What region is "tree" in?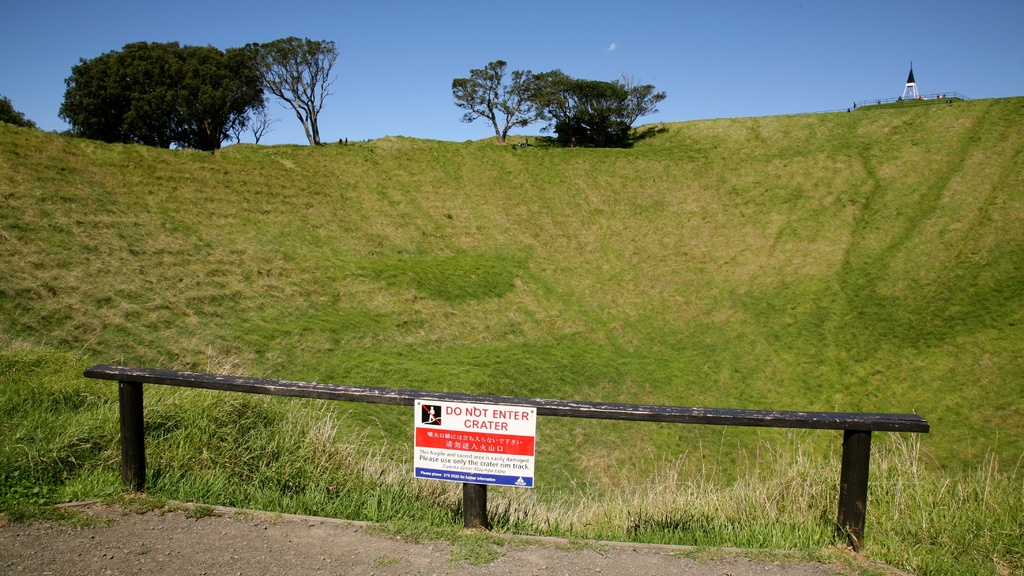
(0,94,42,135).
